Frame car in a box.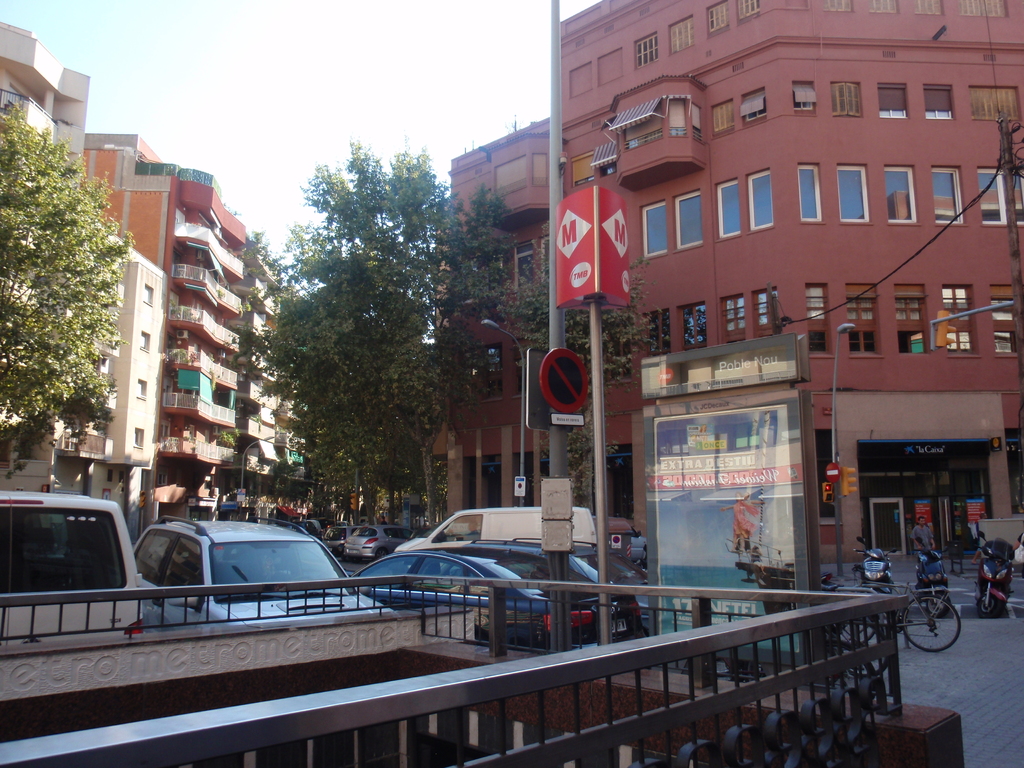
348,541,650,648.
